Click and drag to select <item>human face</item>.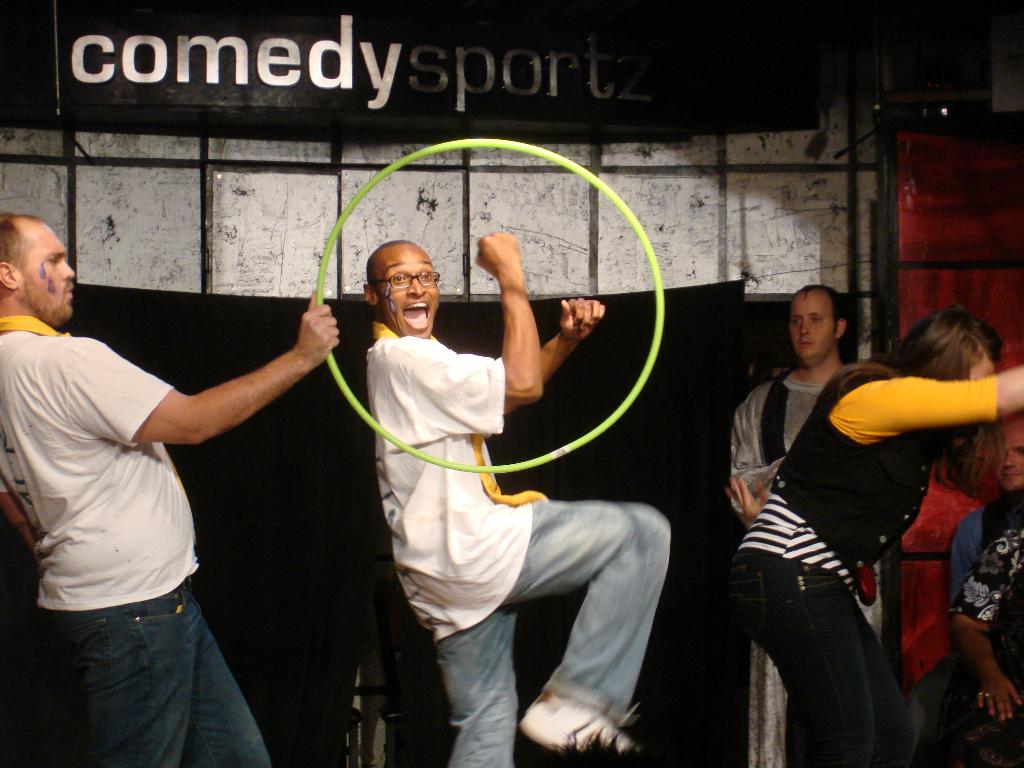
Selection: detection(376, 245, 441, 341).
